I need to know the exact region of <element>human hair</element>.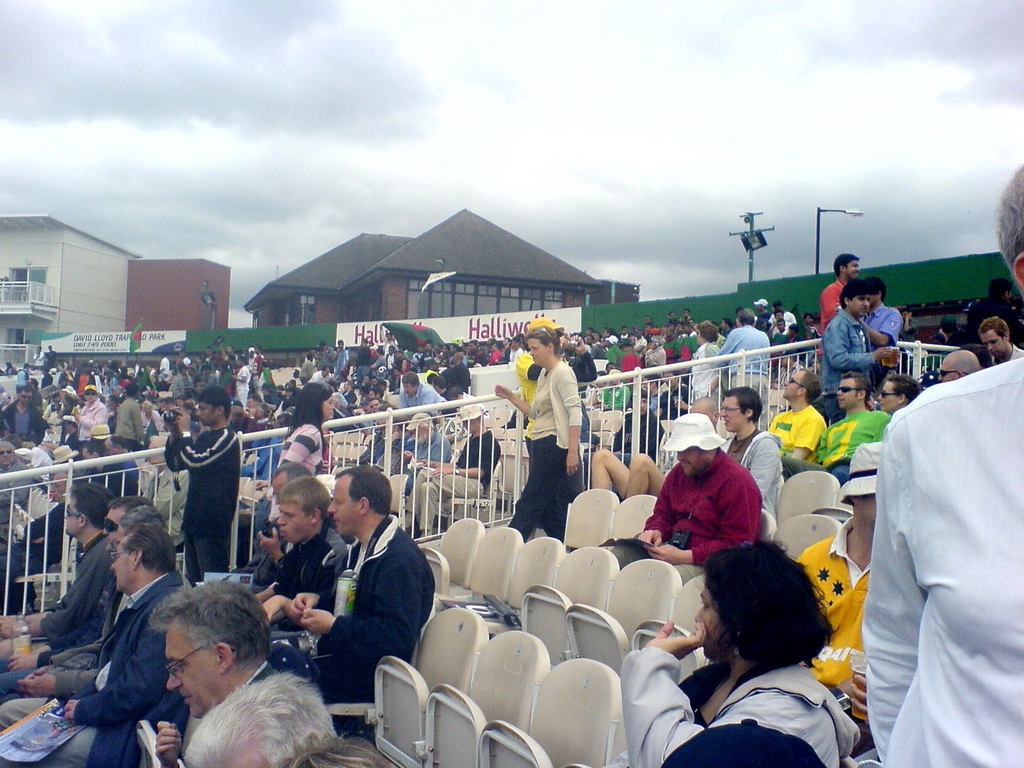
Region: (left=803, top=371, right=824, bottom=406).
